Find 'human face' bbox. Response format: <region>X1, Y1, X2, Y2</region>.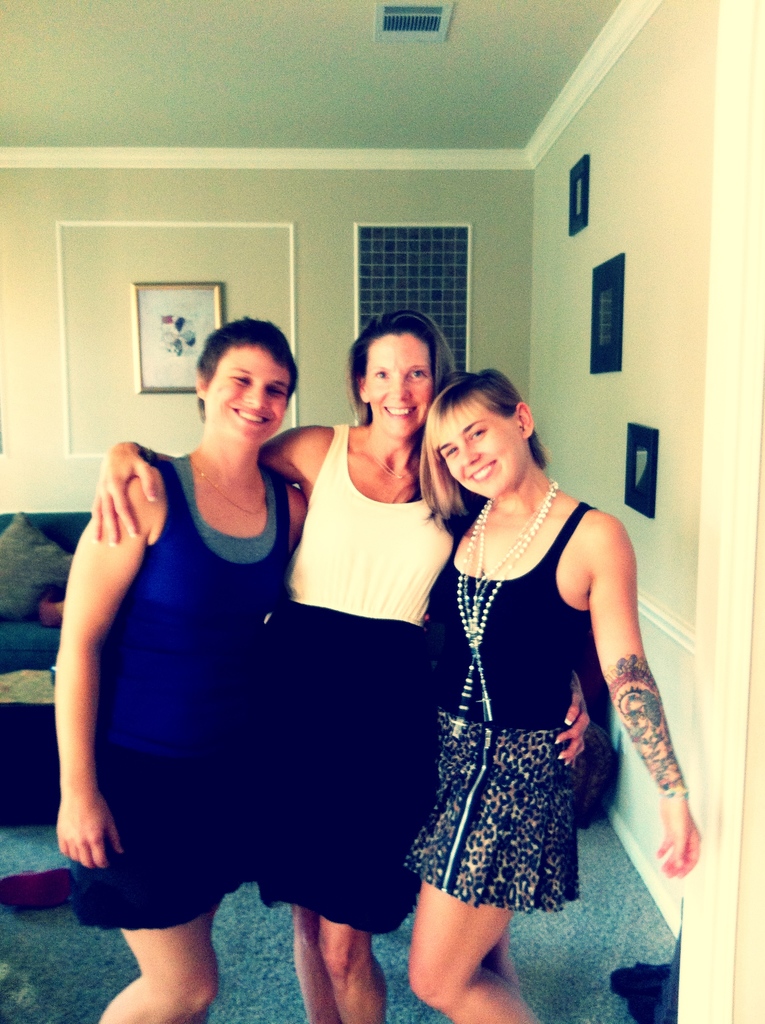
<region>358, 332, 433, 438</region>.
